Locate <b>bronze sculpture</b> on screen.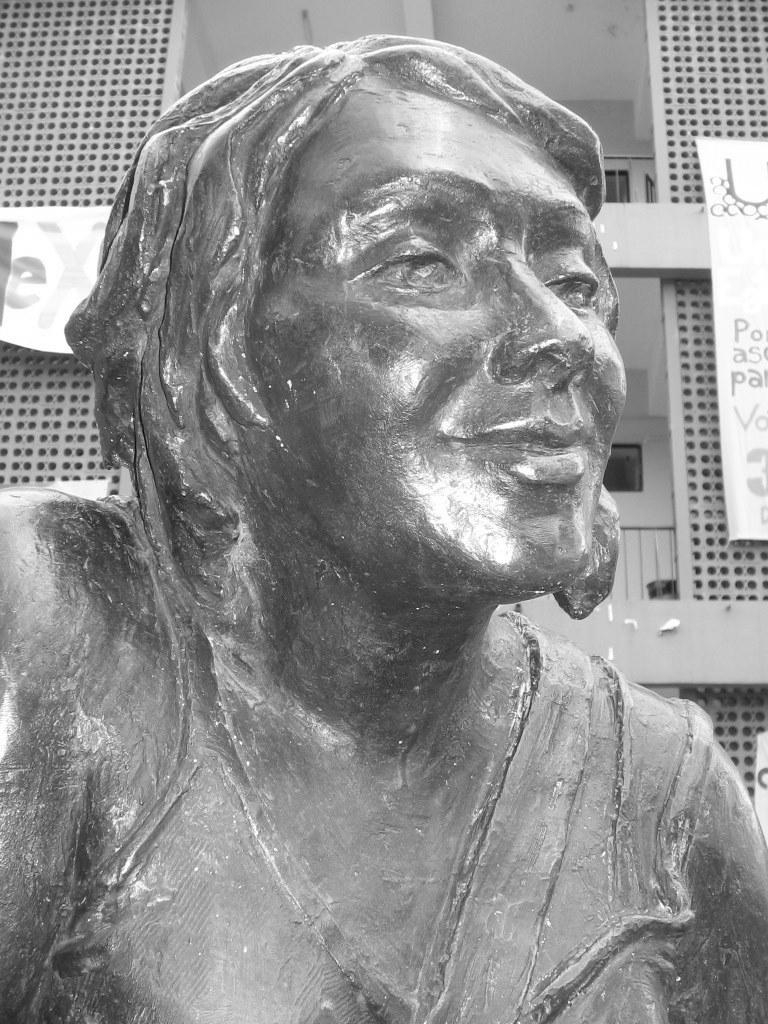
On screen at box=[15, 0, 728, 991].
